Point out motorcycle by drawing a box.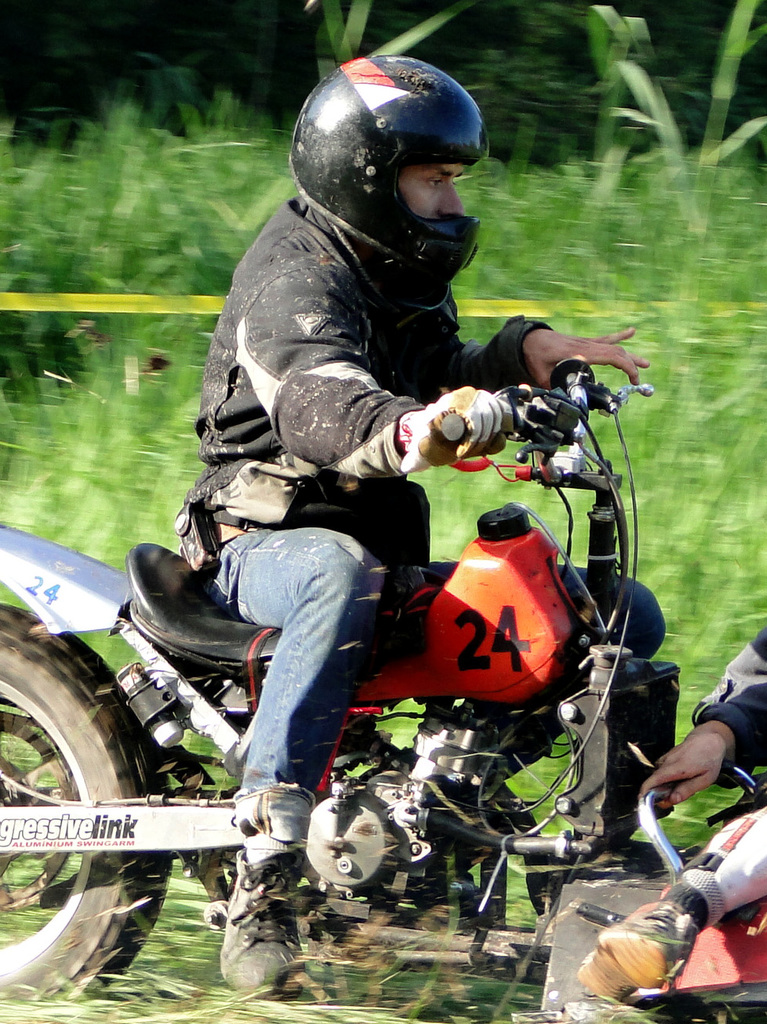
{"x1": 0, "y1": 360, "x2": 689, "y2": 993}.
